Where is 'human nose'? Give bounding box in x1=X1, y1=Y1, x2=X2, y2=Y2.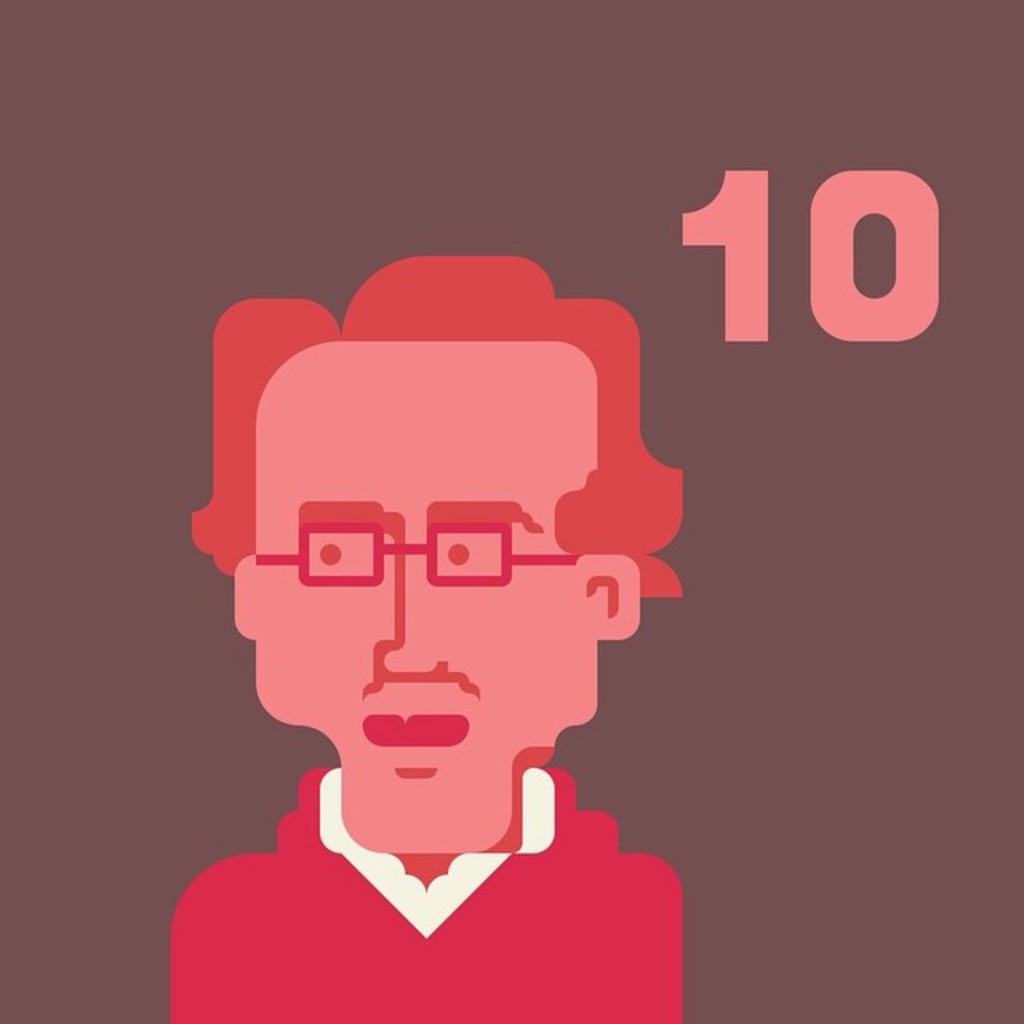
x1=381, y1=526, x2=464, y2=685.
